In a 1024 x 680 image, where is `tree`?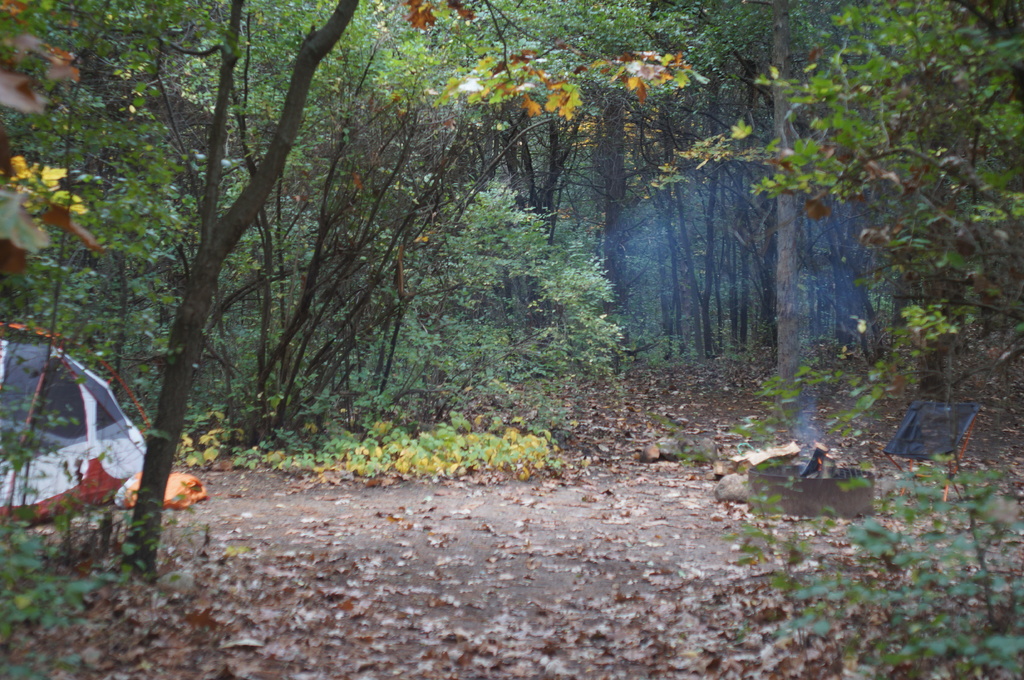
[left=415, top=0, right=795, bottom=376].
